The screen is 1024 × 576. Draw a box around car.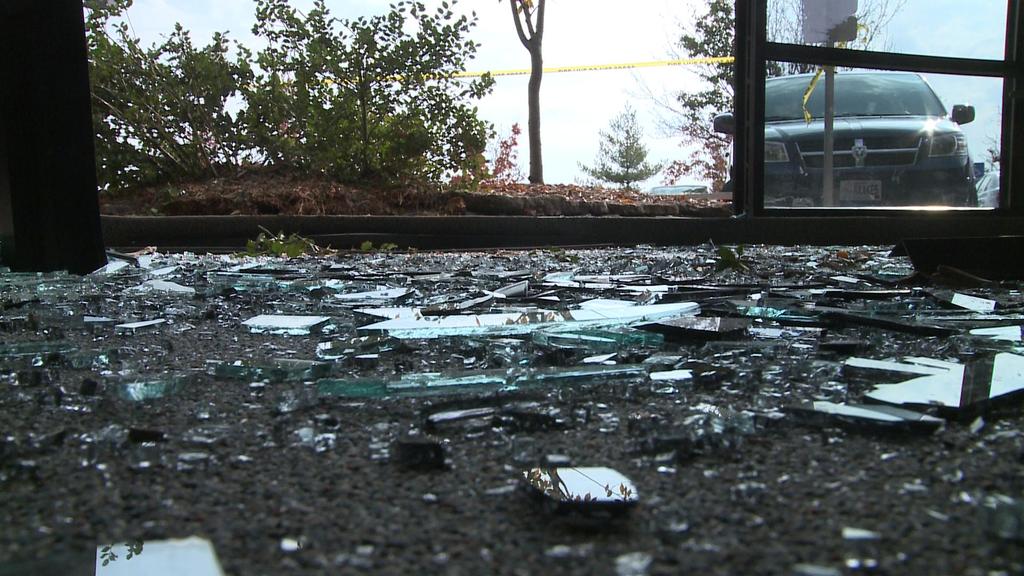
[x1=647, y1=184, x2=714, y2=194].
